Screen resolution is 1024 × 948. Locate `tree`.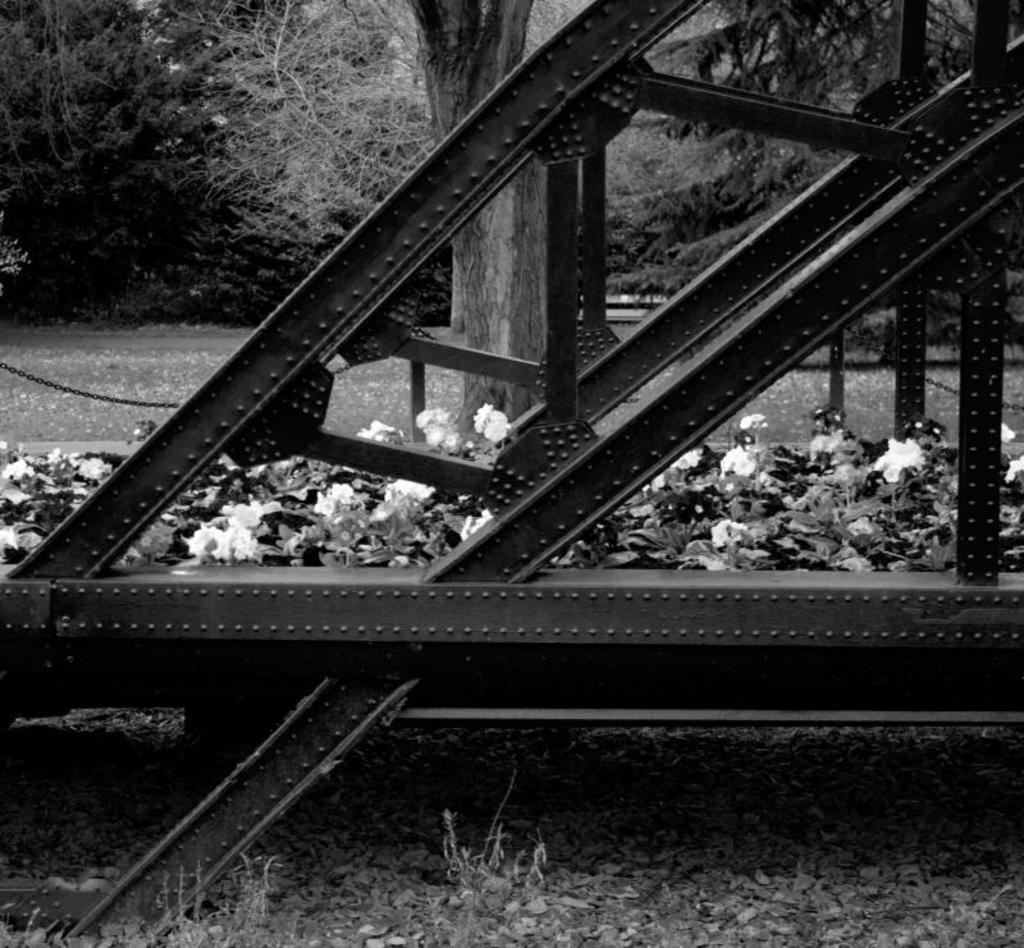
x1=650, y1=0, x2=1023, y2=348.
